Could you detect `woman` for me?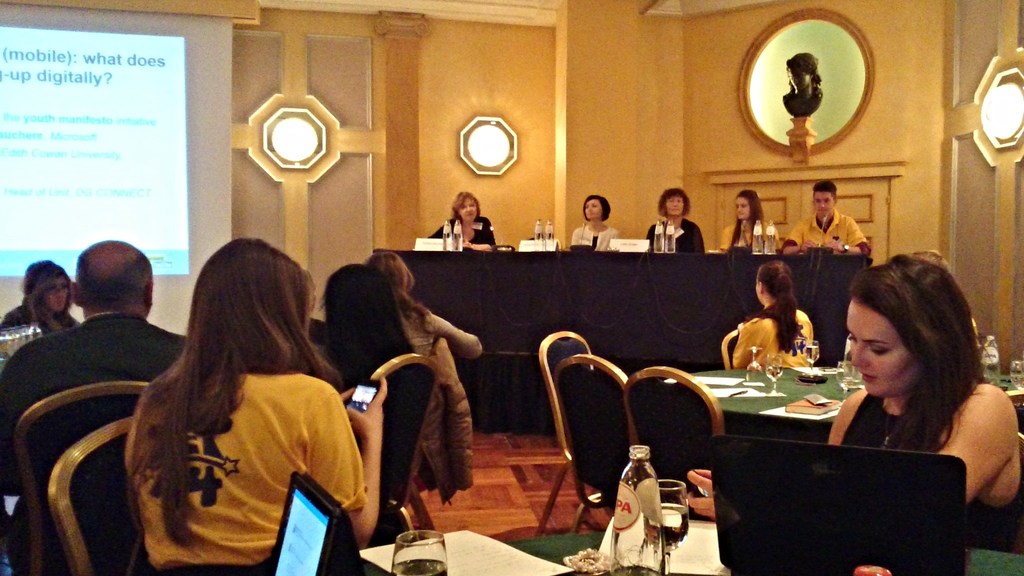
Detection result: detection(420, 191, 506, 257).
